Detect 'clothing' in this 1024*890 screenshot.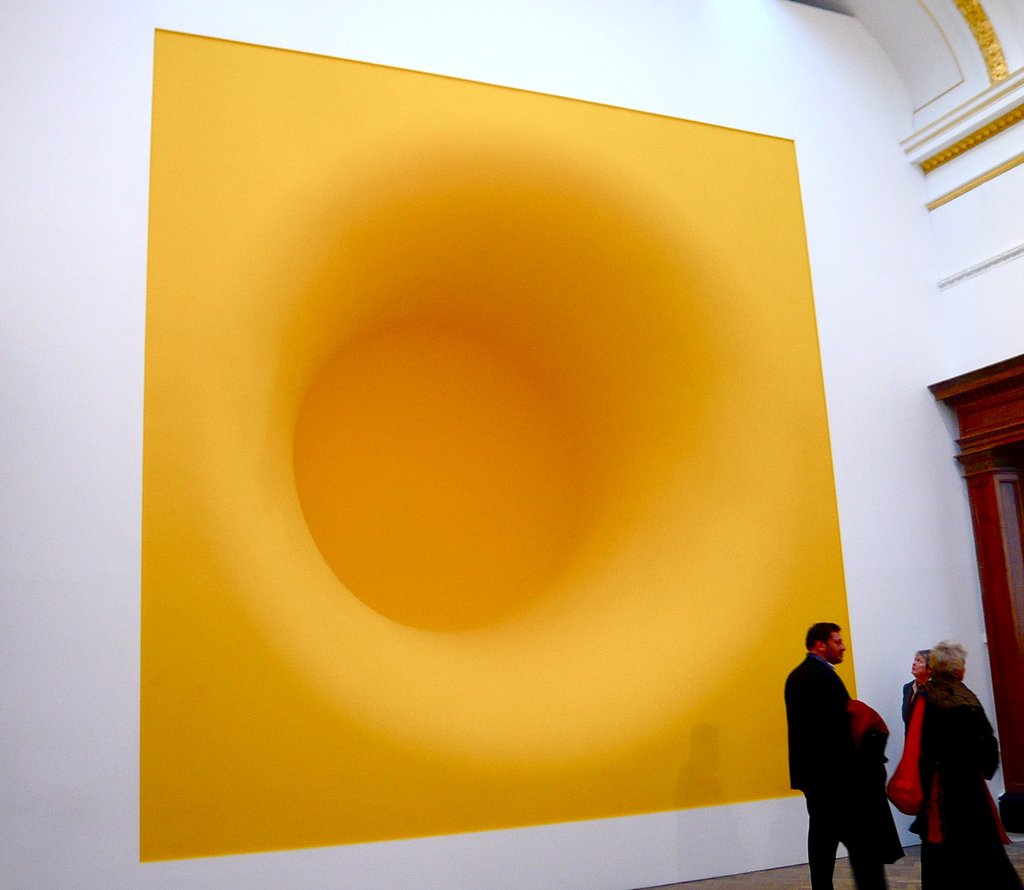
Detection: box(902, 676, 1023, 889).
